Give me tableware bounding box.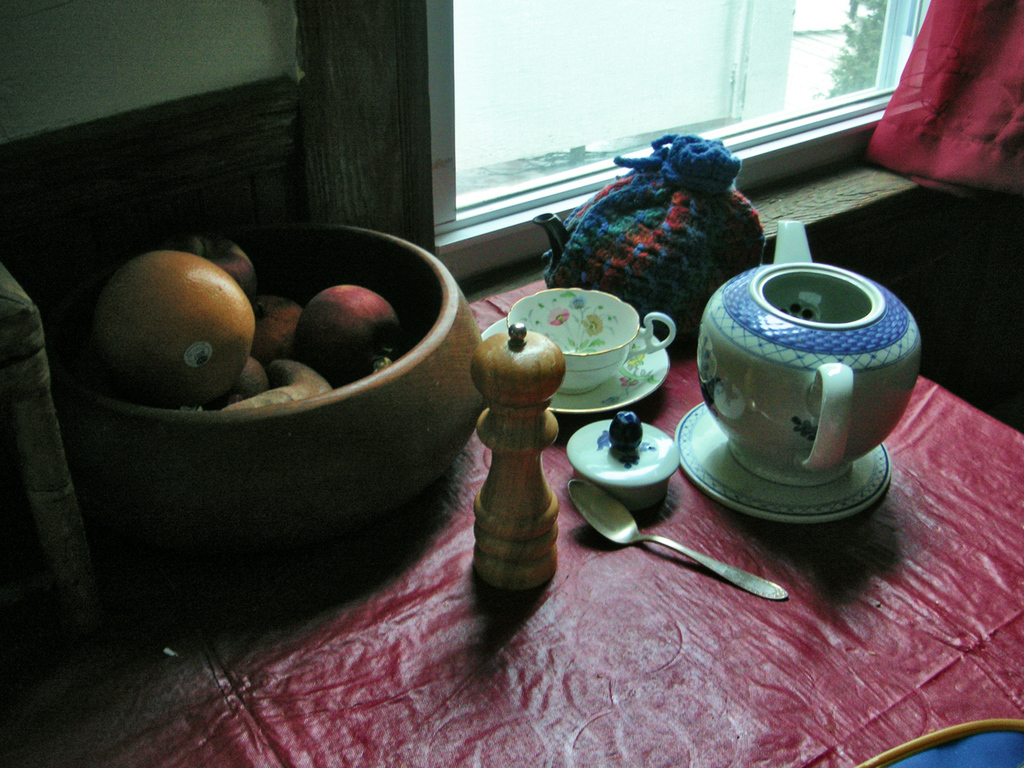
561, 474, 790, 601.
